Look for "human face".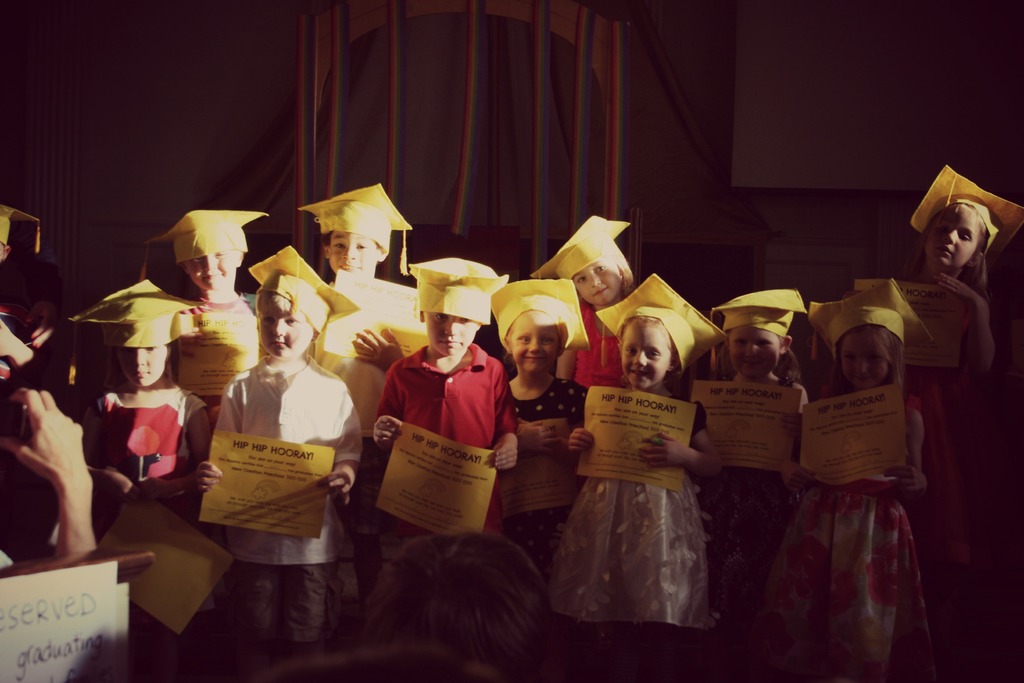
Found: bbox(119, 345, 170, 389).
